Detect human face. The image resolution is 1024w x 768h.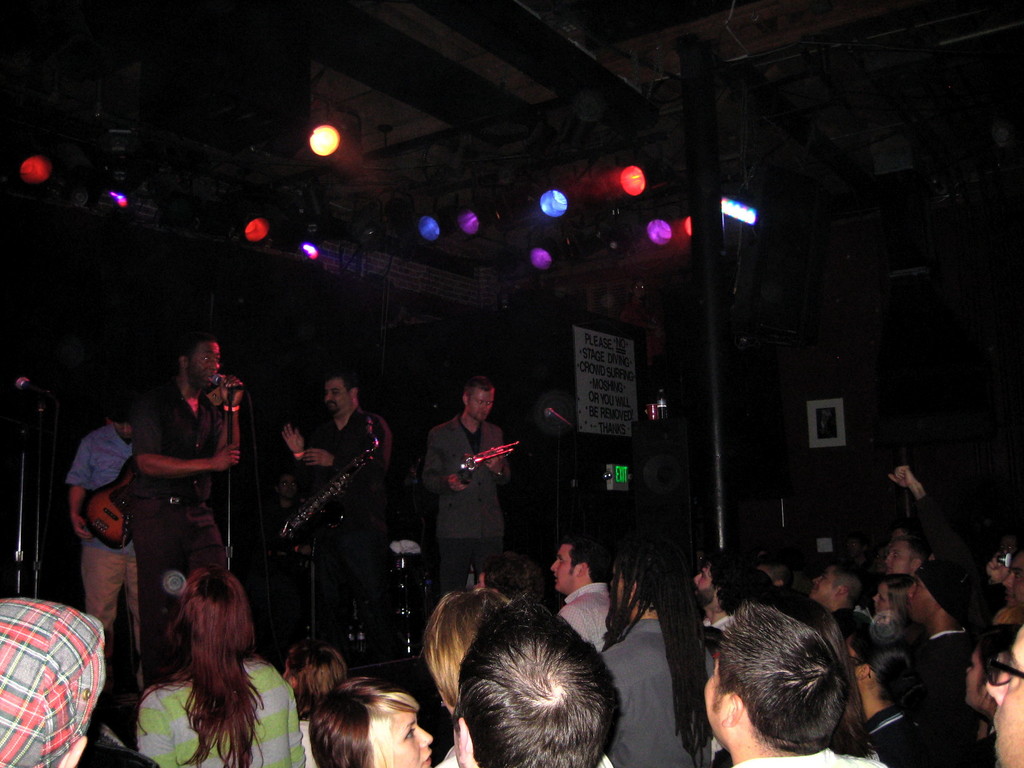
[left=391, top=708, right=435, bottom=767].
